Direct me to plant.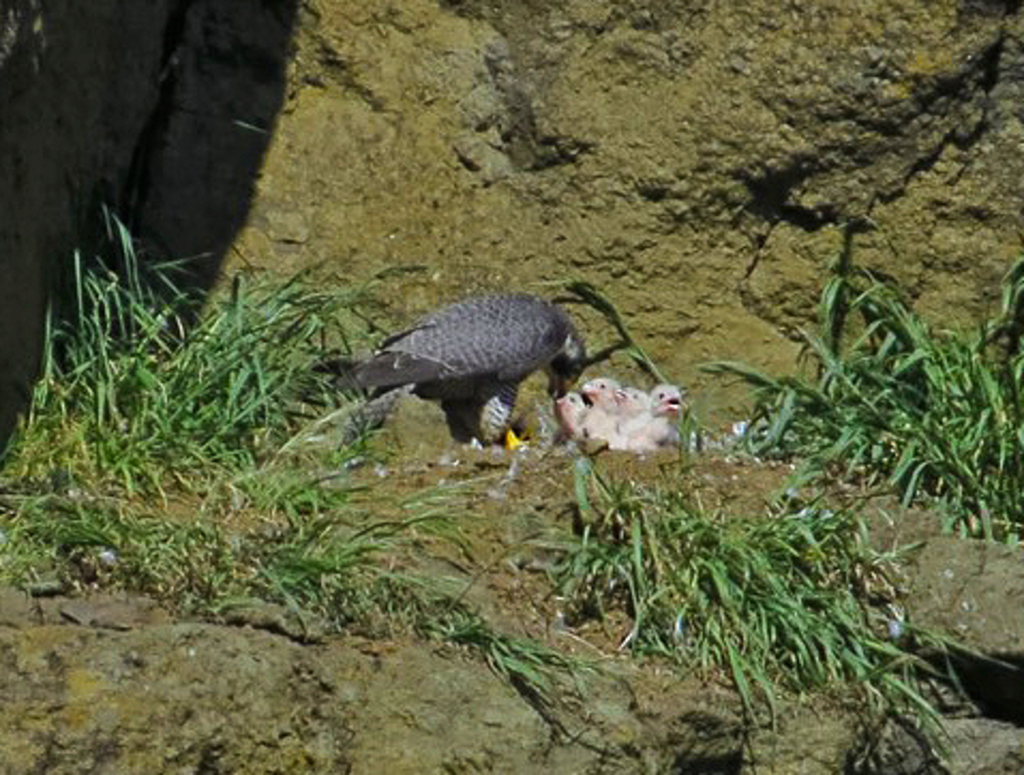
Direction: 0/195/583/724.
